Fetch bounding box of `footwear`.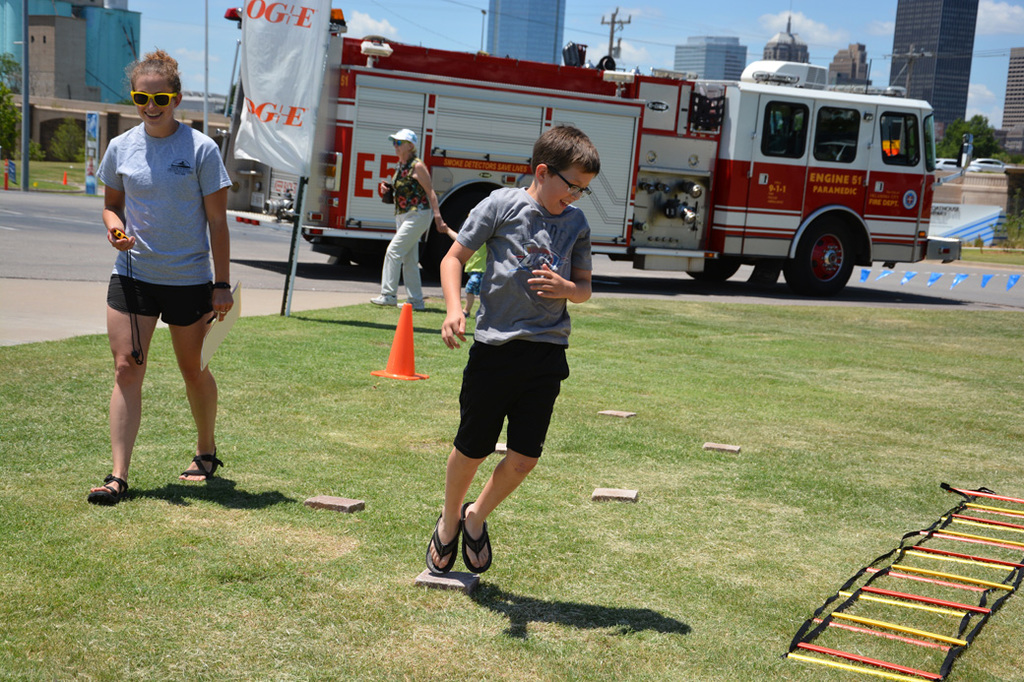
Bbox: (left=370, top=292, right=399, bottom=309).
